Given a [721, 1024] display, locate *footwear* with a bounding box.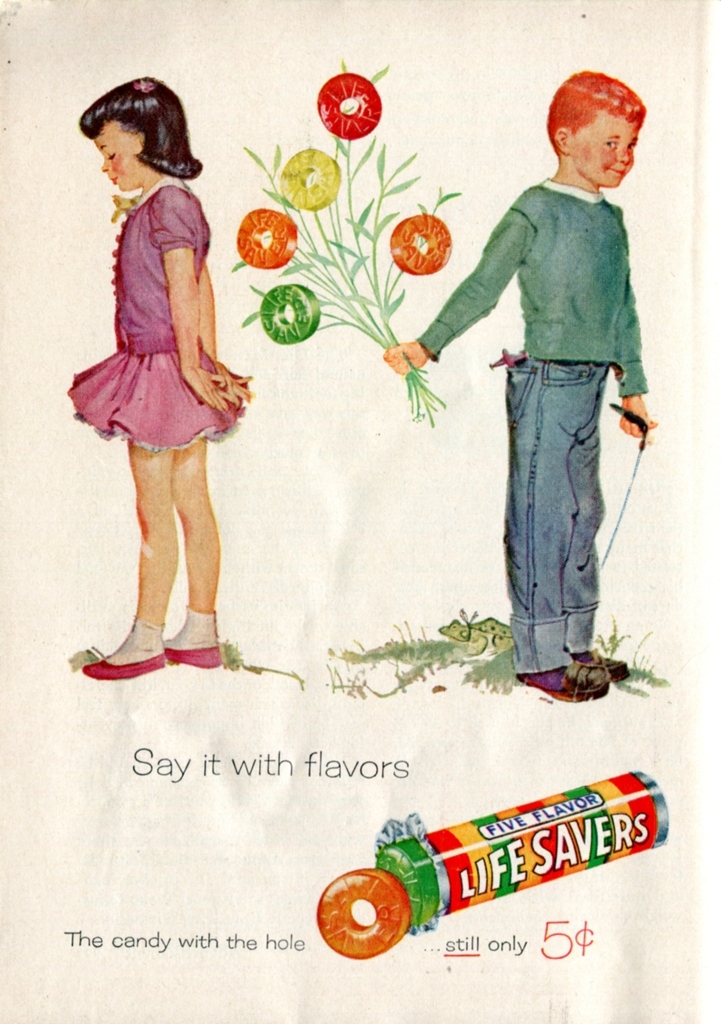
Located: 522,659,607,698.
